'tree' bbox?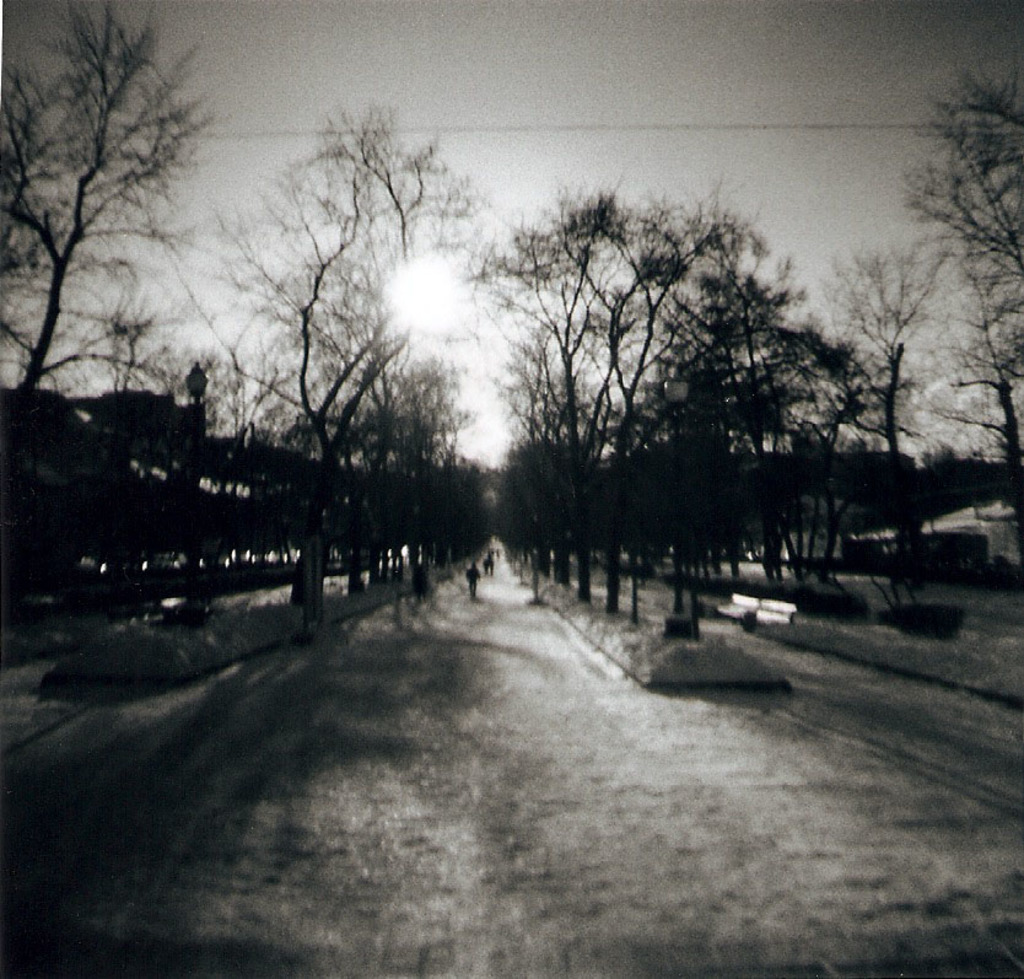
bbox=[448, 150, 896, 604]
